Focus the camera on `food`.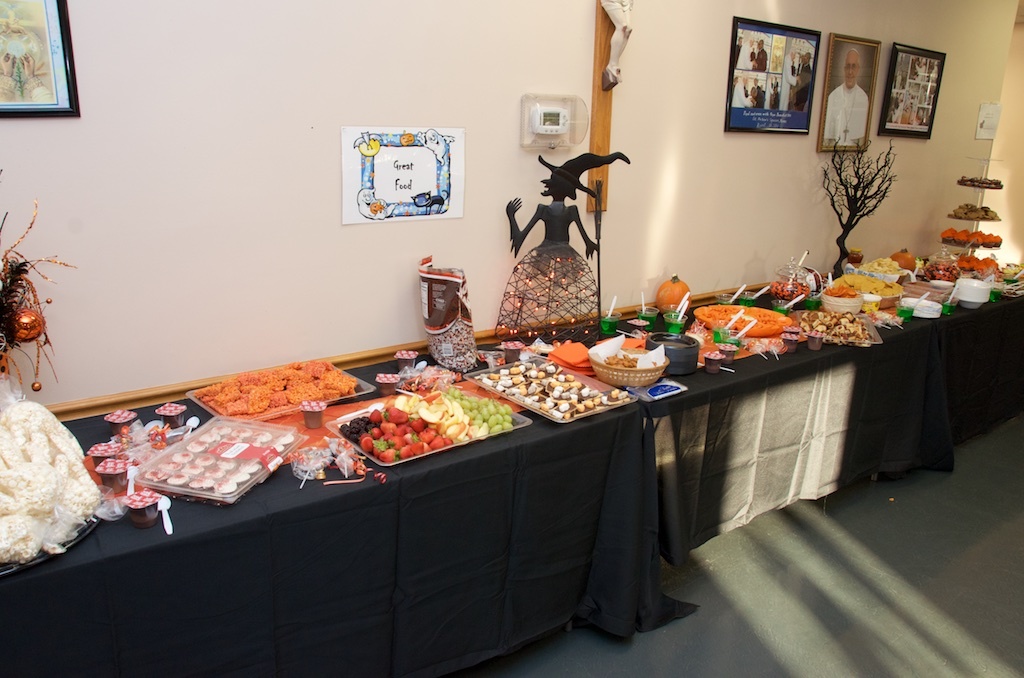
Focus region: locate(864, 261, 903, 282).
